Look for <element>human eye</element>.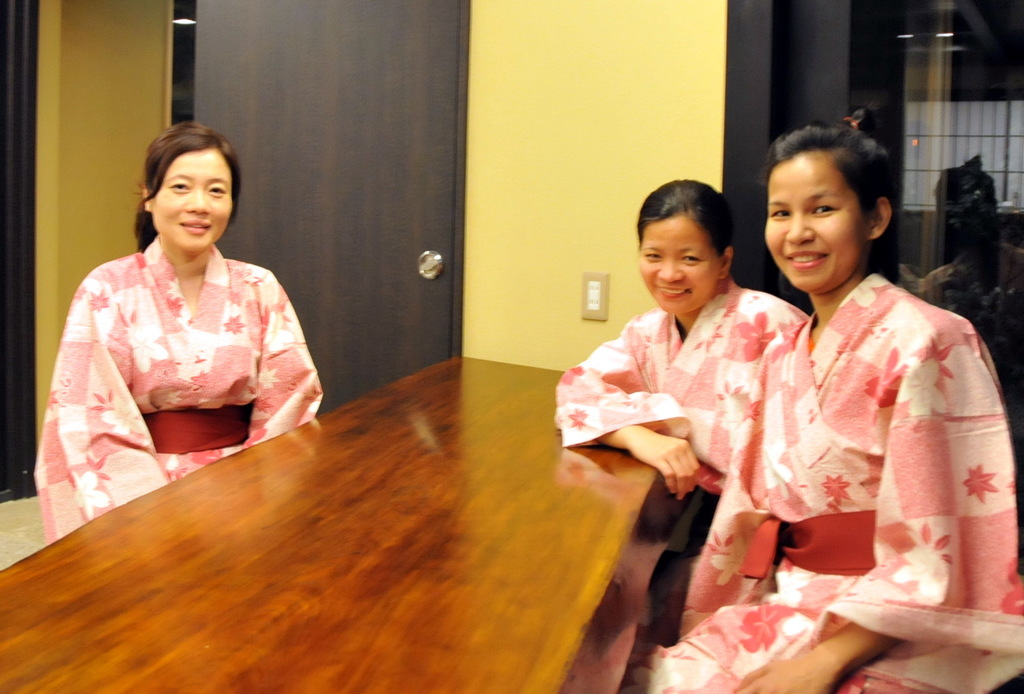
Found: crop(641, 249, 661, 261).
